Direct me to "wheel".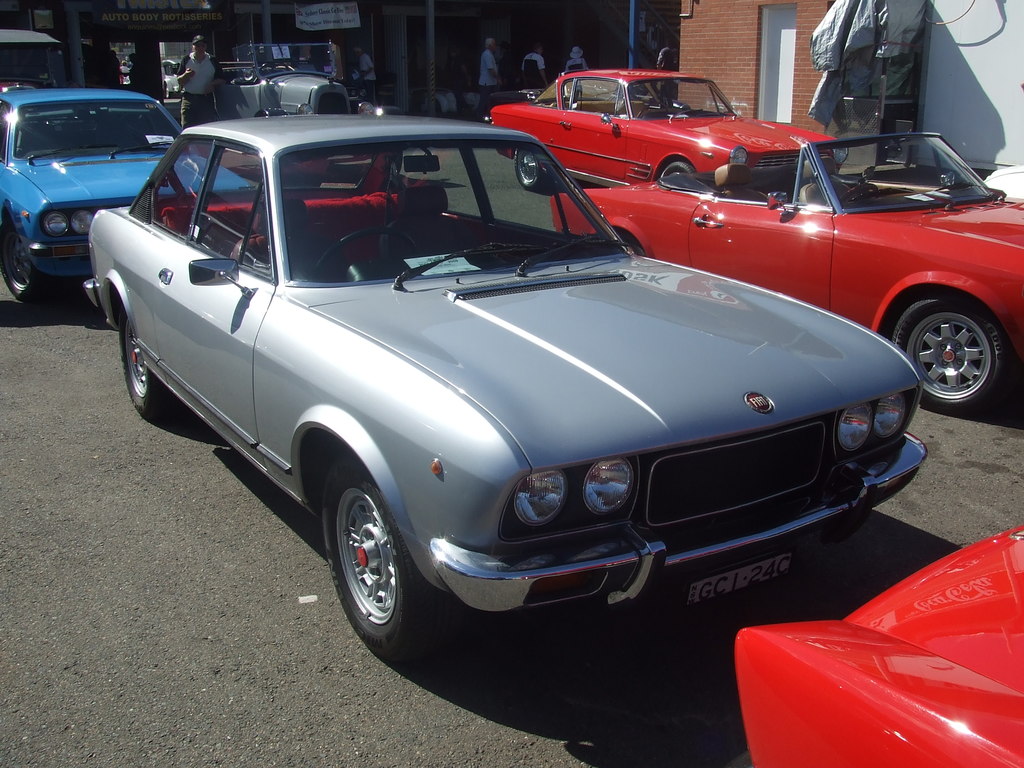
Direction: locate(893, 297, 1003, 415).
